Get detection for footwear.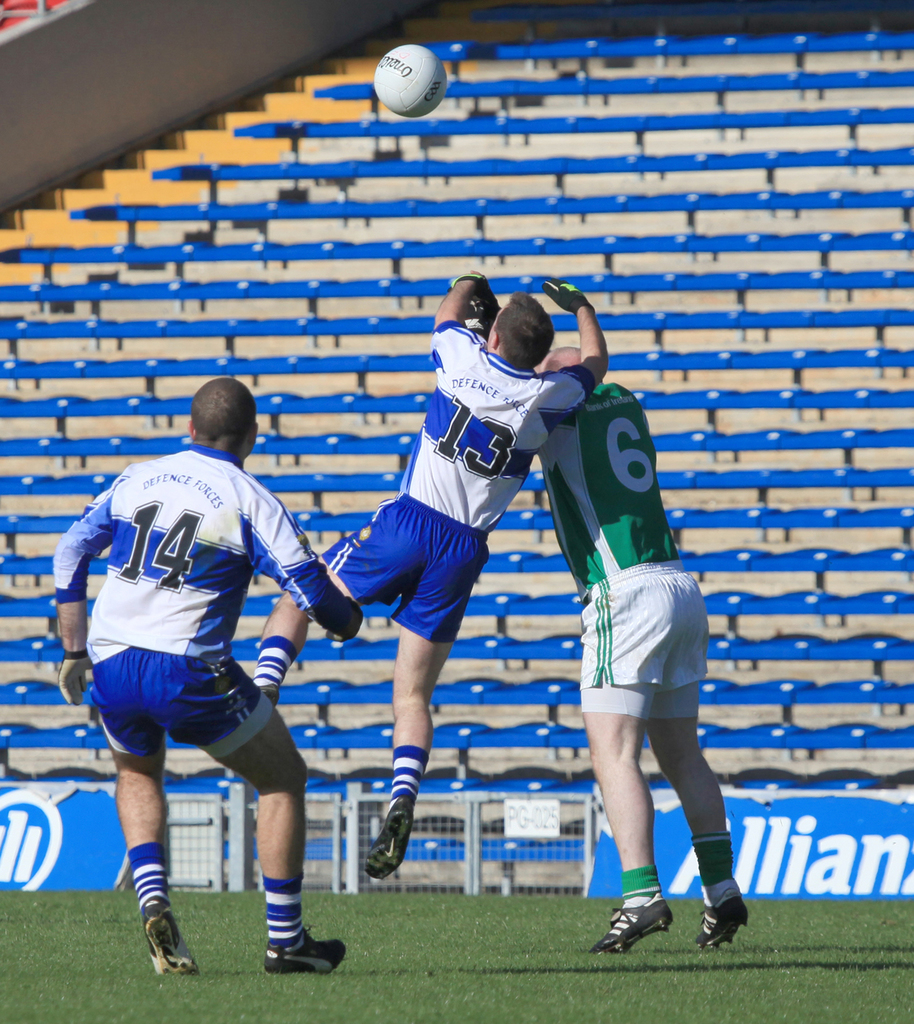
Detection: x1=144, y1=907, x2=200, y2=981.
